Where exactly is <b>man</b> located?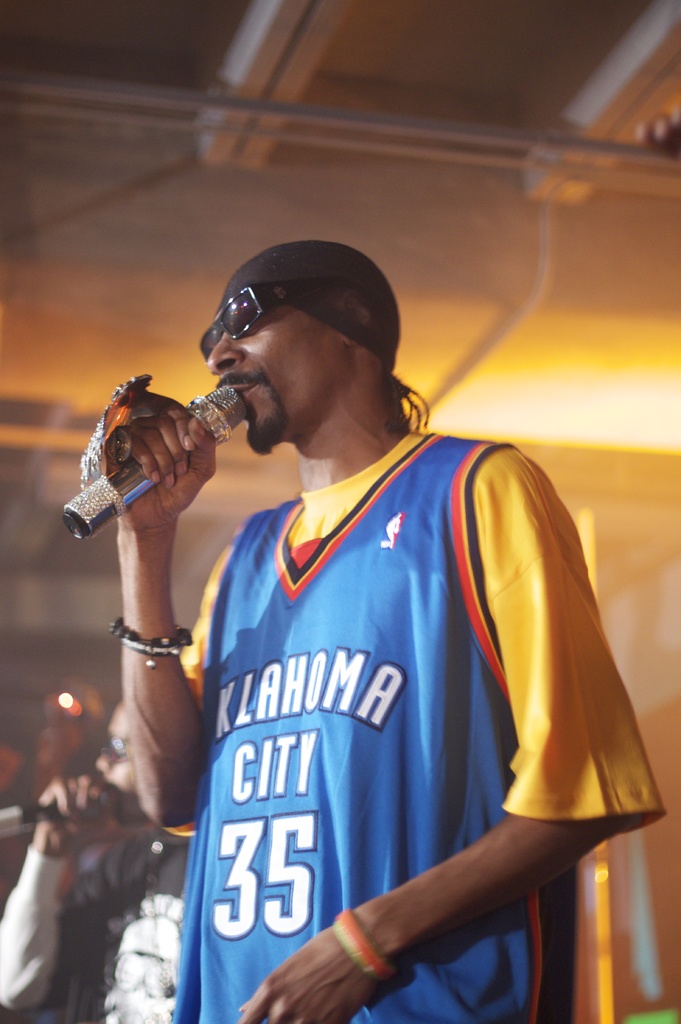
Its bounding box is box=[0, 700, 198, 1023].
